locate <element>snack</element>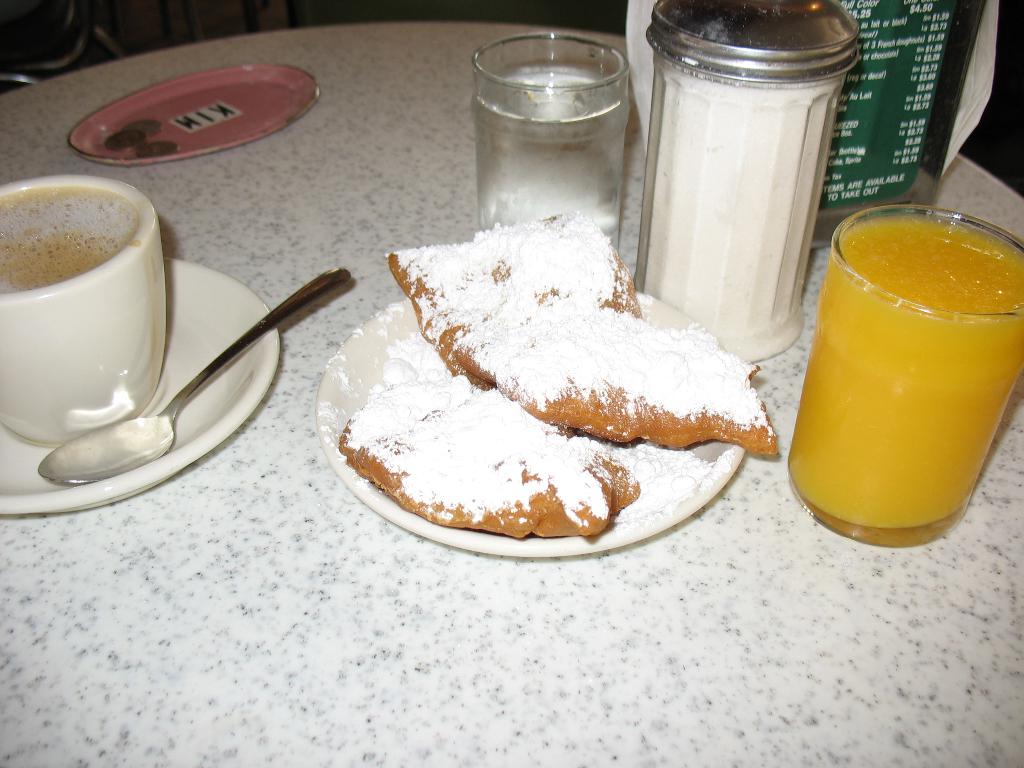
<bbox>327, 364, 630, 535</bbox>
